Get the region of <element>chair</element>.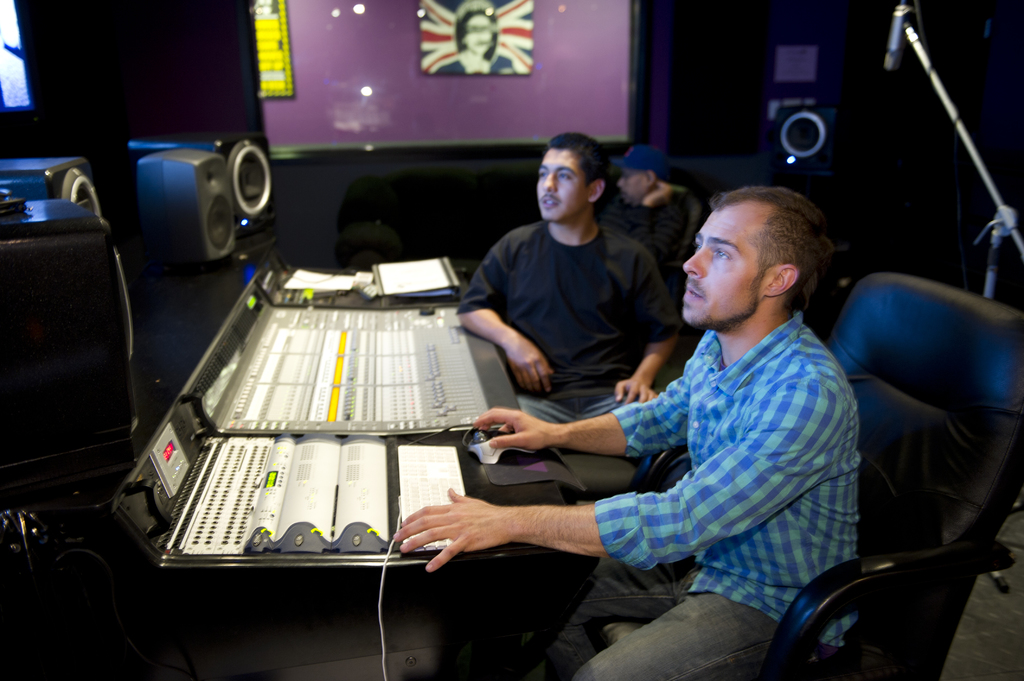
box(629, 266, 1021, 679).
